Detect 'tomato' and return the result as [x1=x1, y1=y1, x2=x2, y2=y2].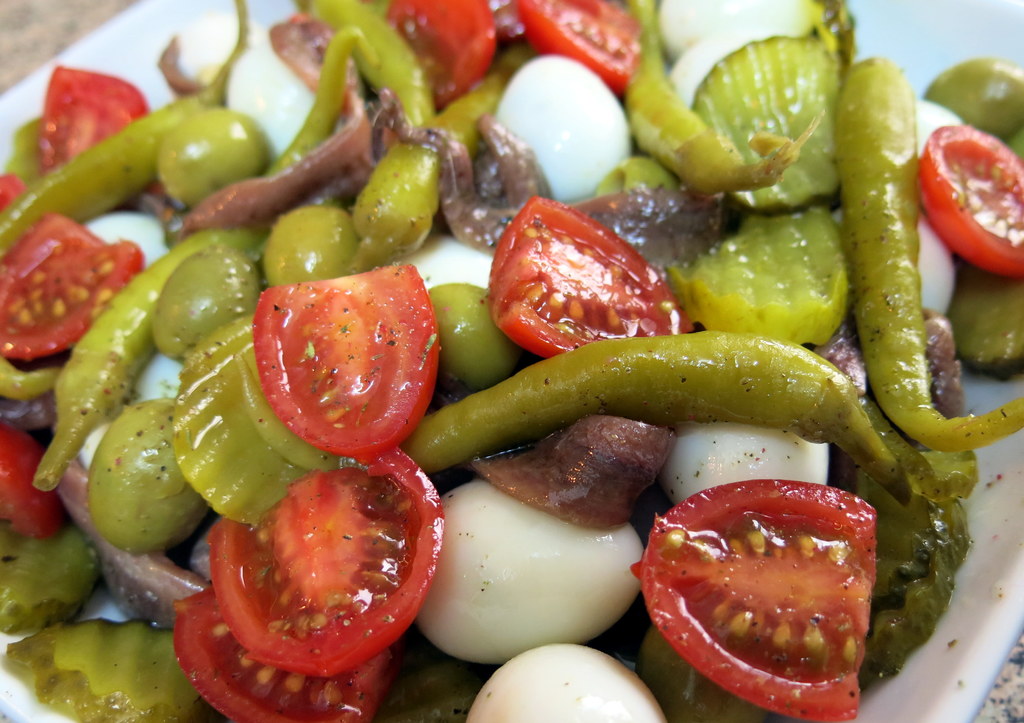
[x1=160, y1=577, x2=394, y2=722].
